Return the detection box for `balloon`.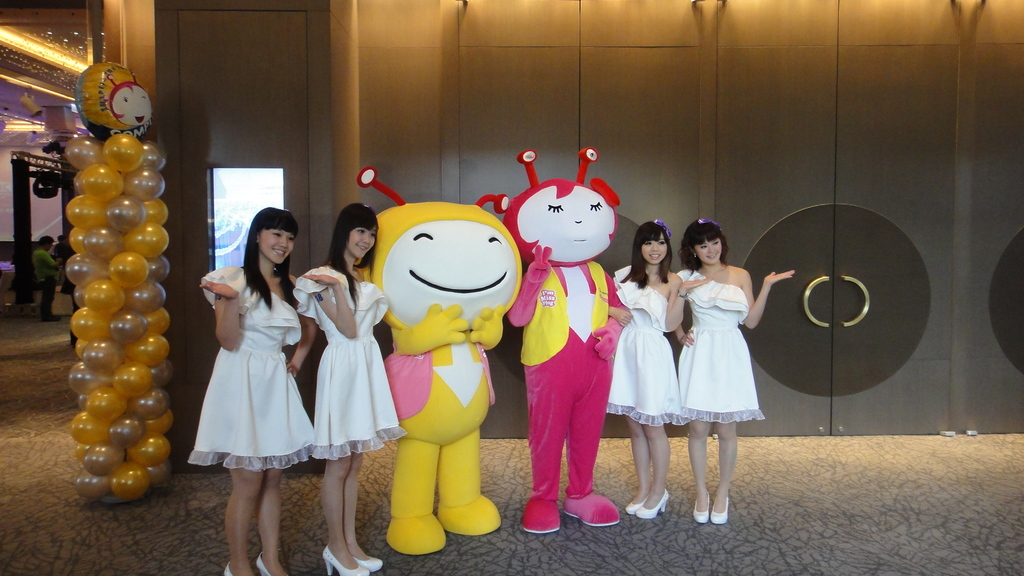
(79, 444, 92, 461).
